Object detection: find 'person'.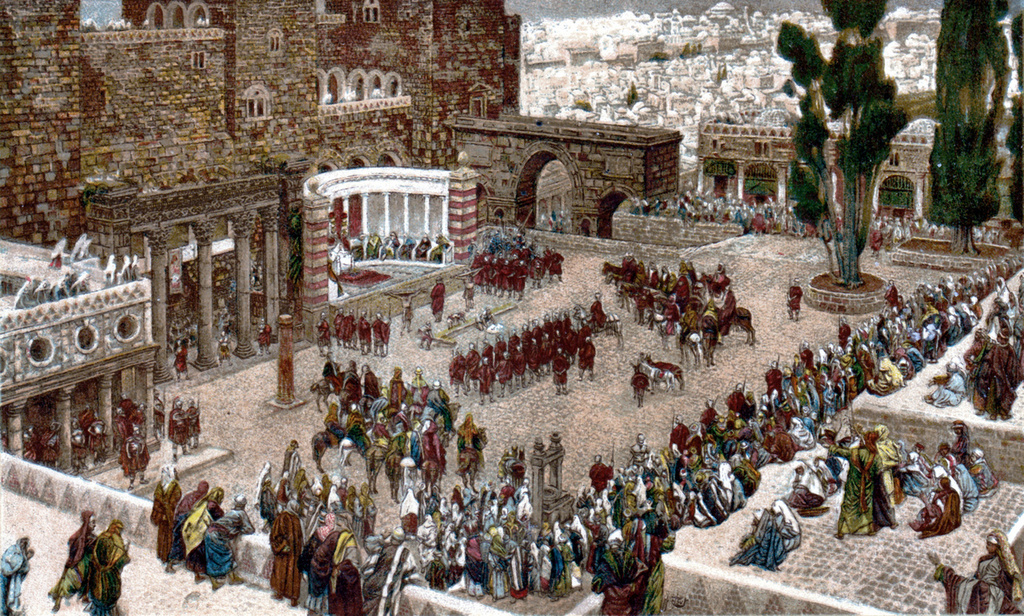
<region>416, 320, 446, 354</region>.
